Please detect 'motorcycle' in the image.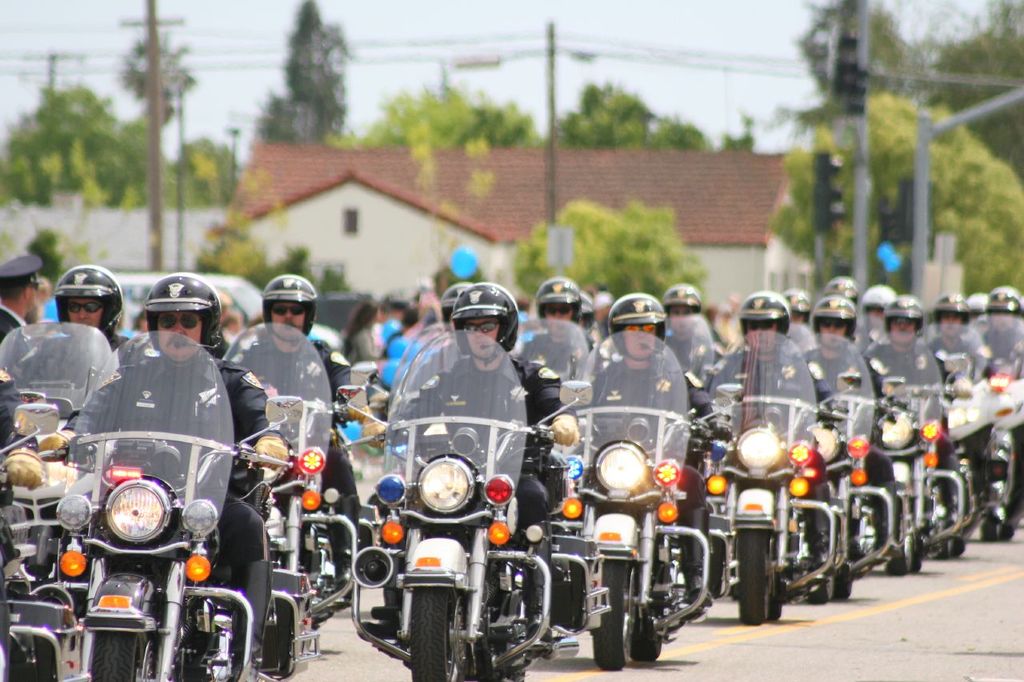
rect(578, 322, 714, 671).
